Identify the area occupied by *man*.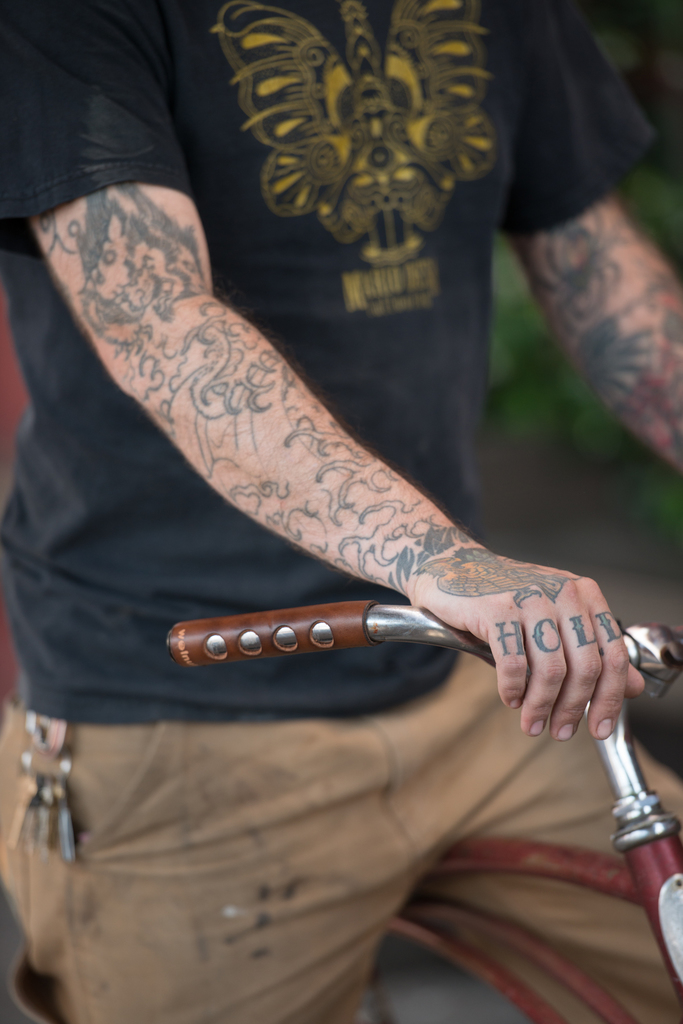
Area: x1=0, y1=84, x2=682, y2=1018.
